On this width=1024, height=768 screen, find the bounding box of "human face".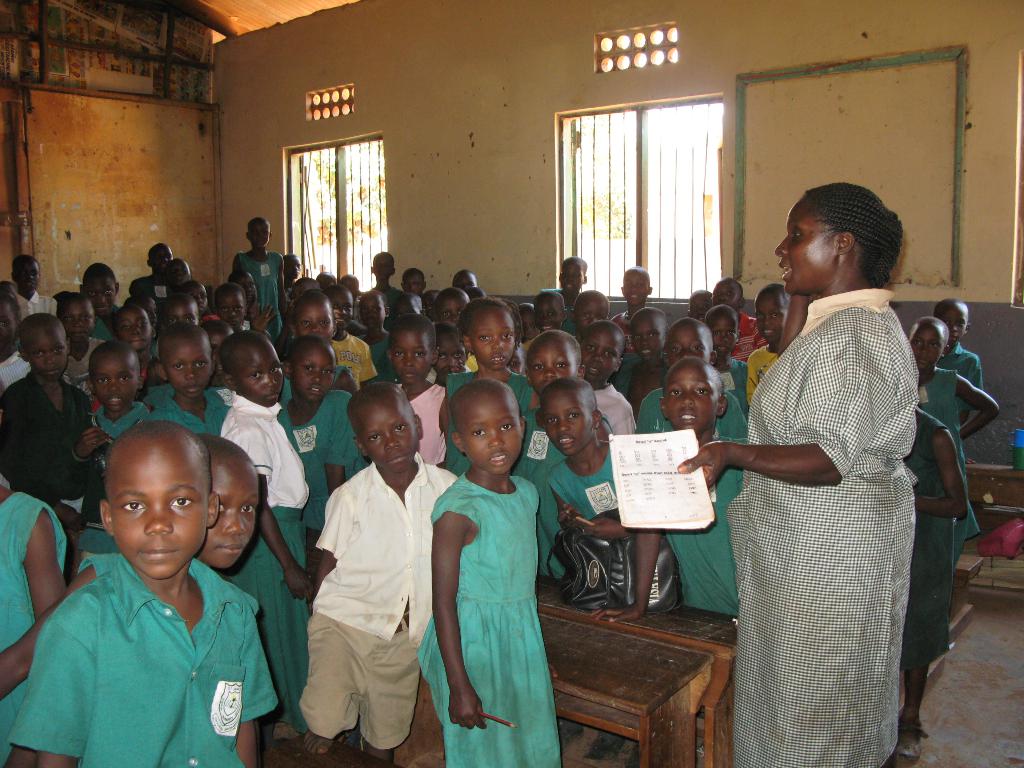
Bounding box: 234/344/284/404.
